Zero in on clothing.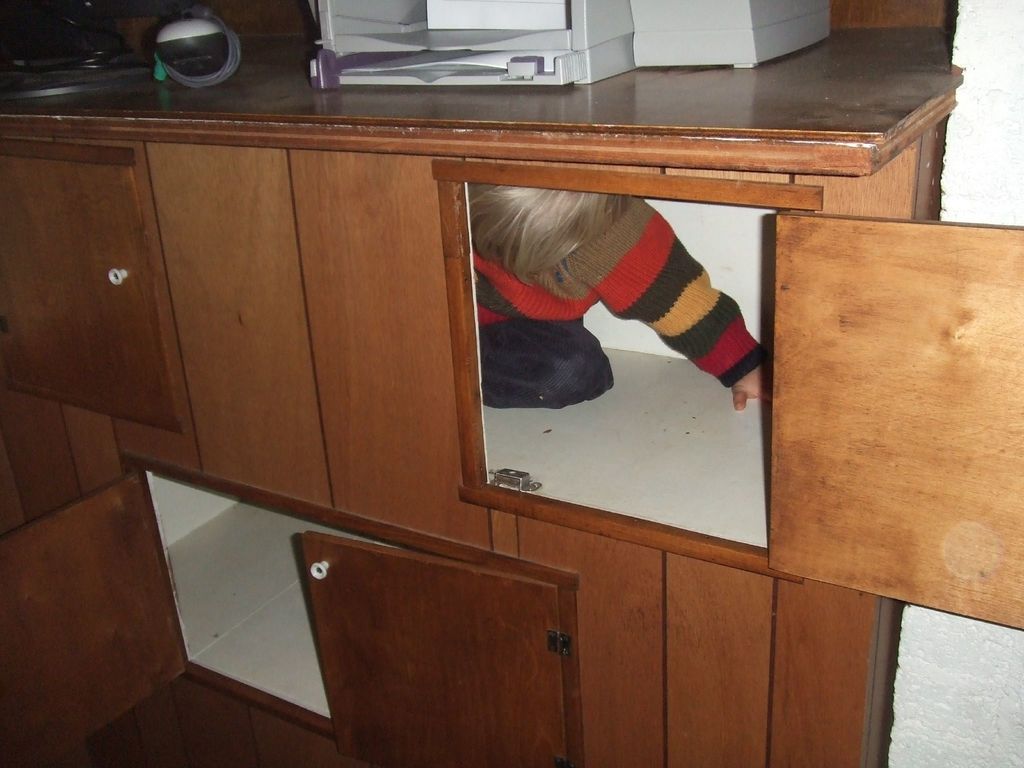
Zeroed in: pyautogui.locateOnScreen(472, 188, 775, 409).
